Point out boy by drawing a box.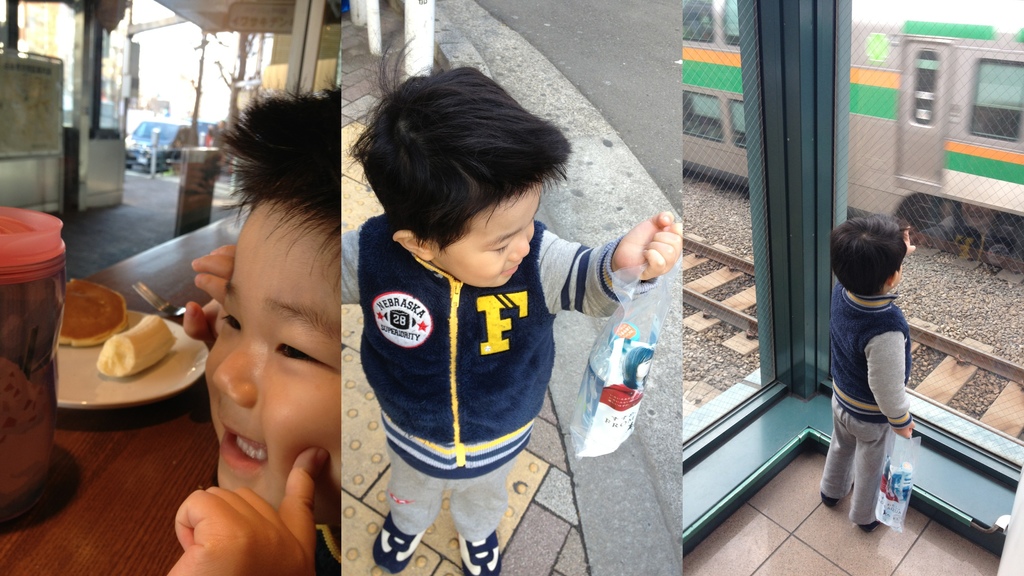
x1=337, y1=33, x2=684, y2=575.
